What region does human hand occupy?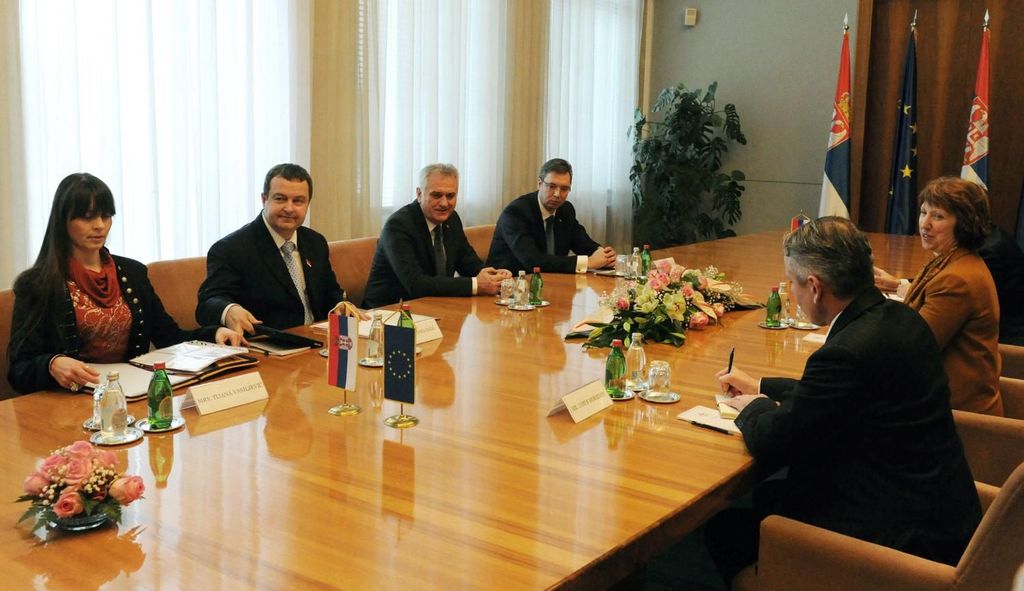
x1=334, y1=302, x2=373, y2=324.
